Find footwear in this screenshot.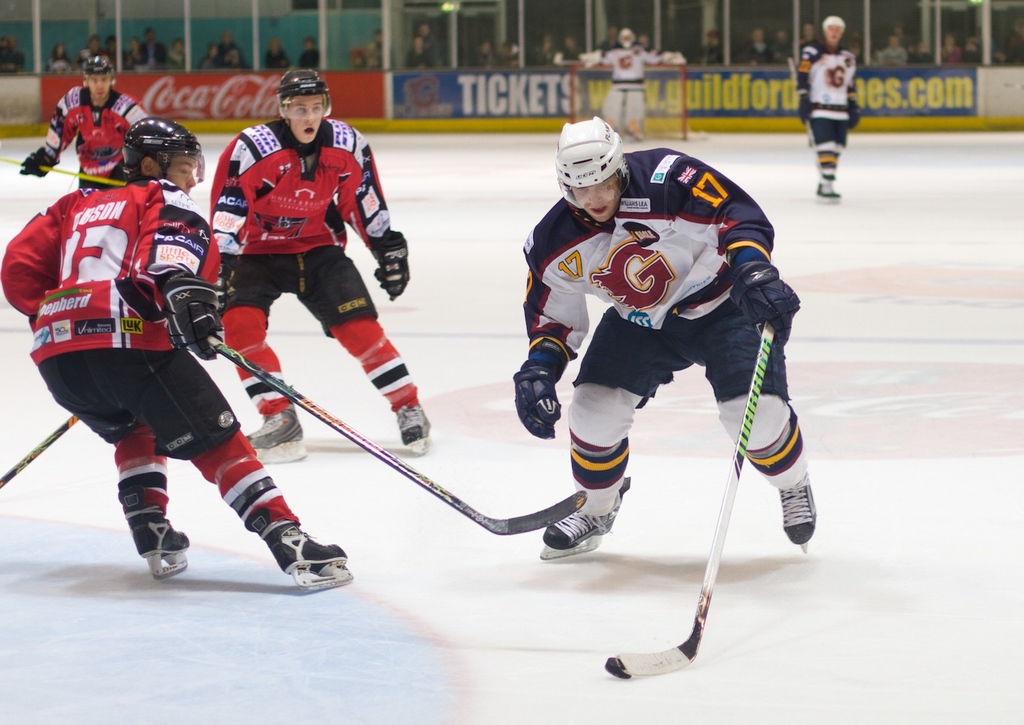
The bounding box for footwear is bbox(258, 520, 353, 591).
